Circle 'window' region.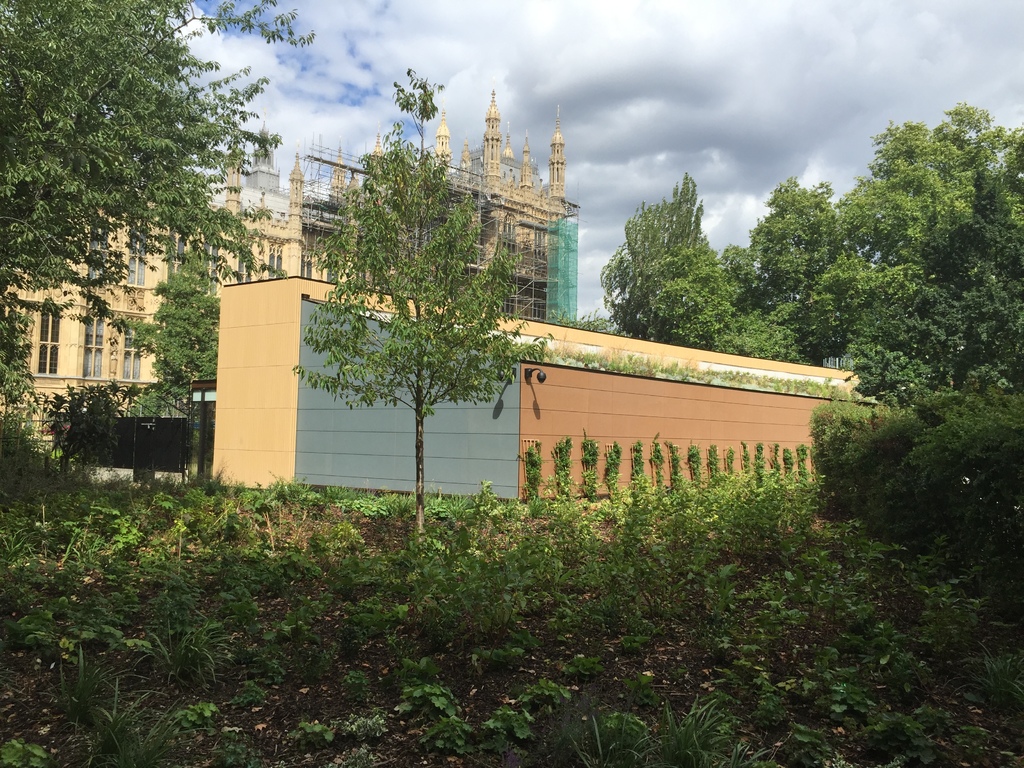
Region: [200, 242, 218, 294].
